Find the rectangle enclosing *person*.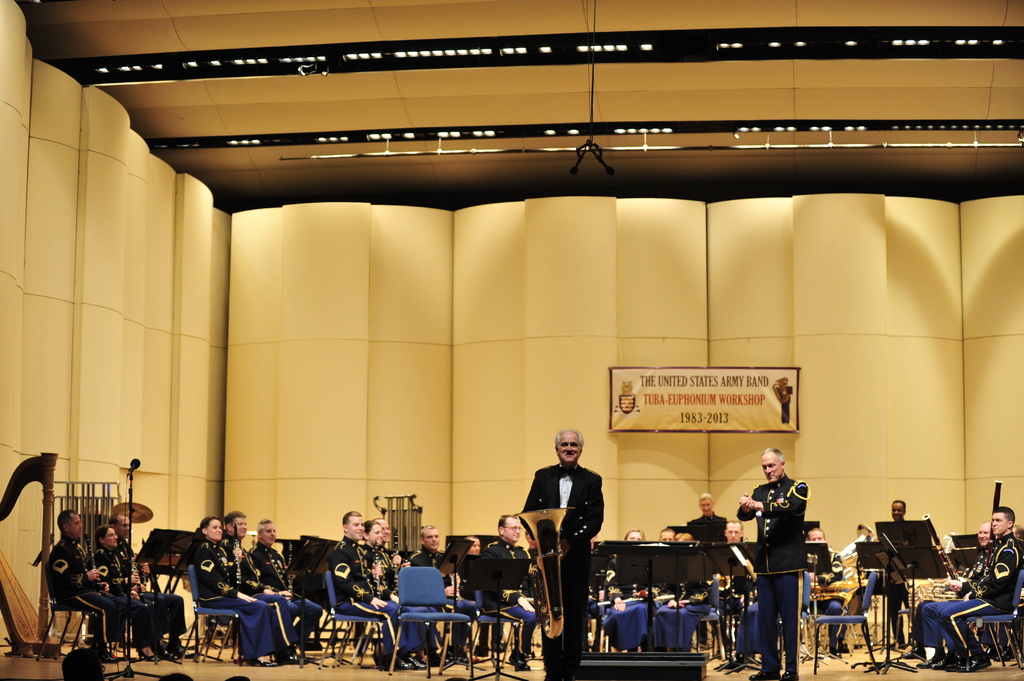
889,499,908,519.
